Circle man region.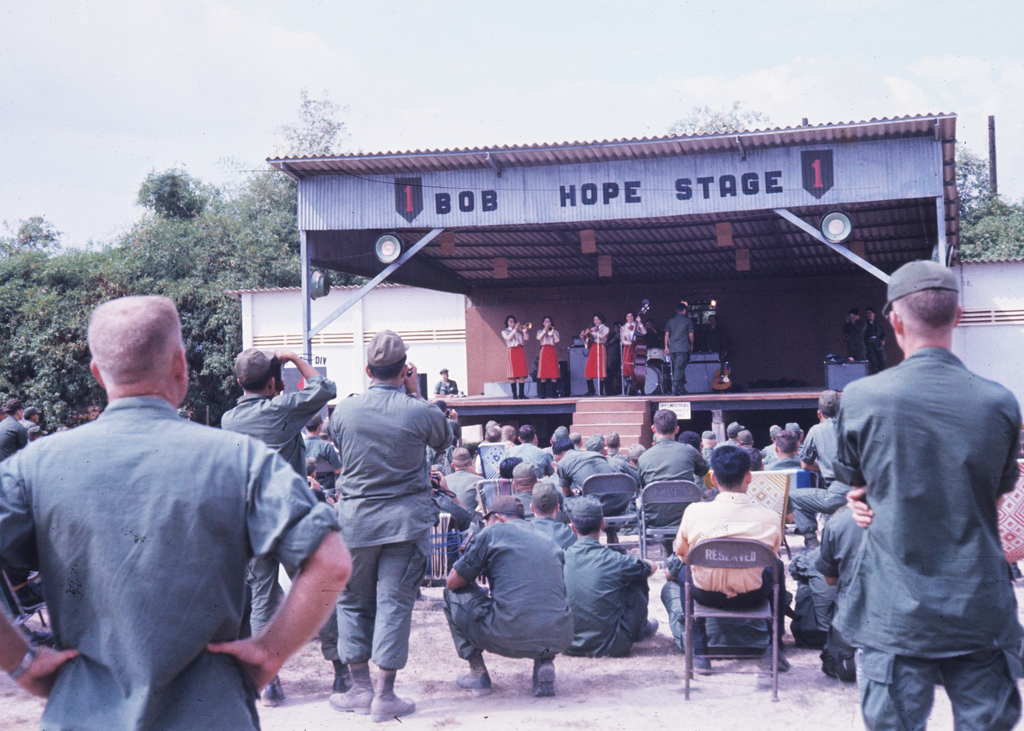
Region: BBox(698, 314, 725, 351).
